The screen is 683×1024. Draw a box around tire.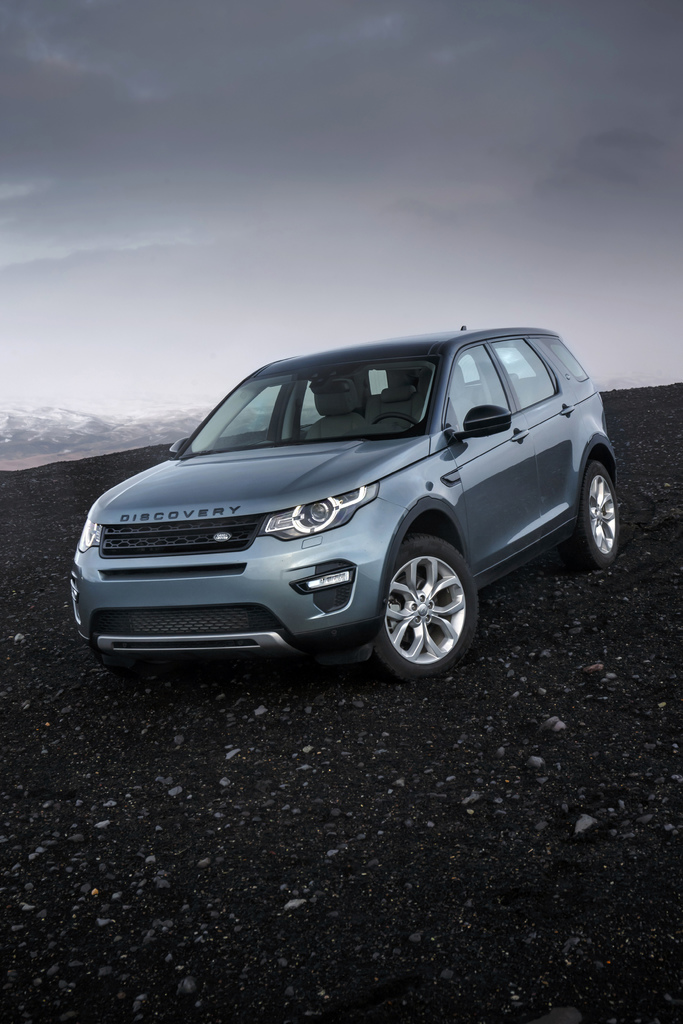
bbox=[377, 534, 491, 680].
